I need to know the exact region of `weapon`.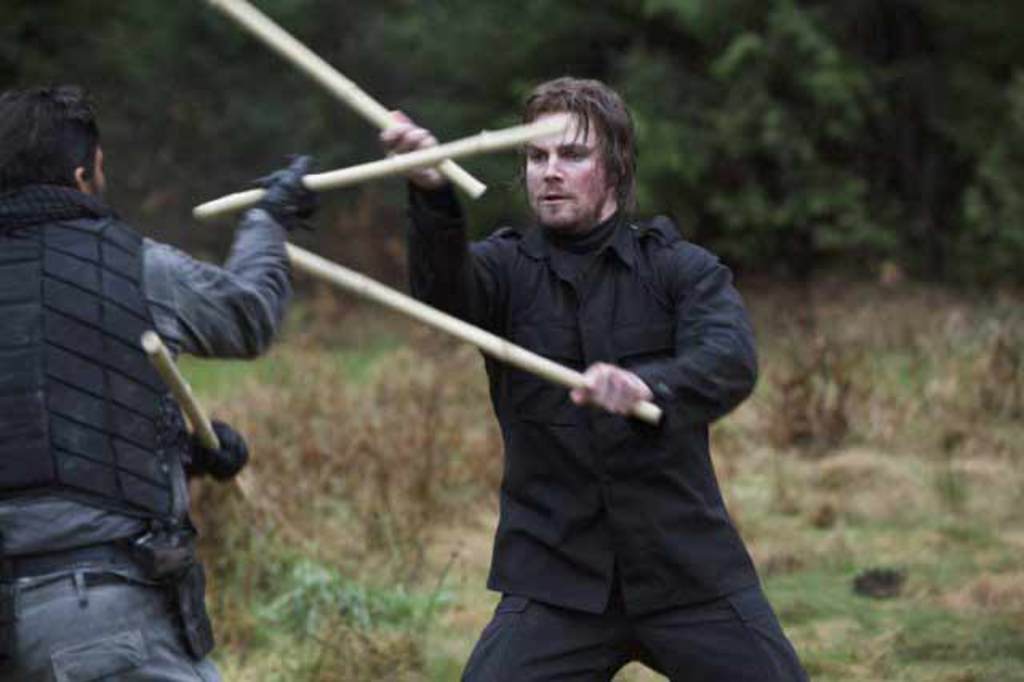
Region: {"left": 283, "top": 234, "right": 666, "bottom": 431}.
